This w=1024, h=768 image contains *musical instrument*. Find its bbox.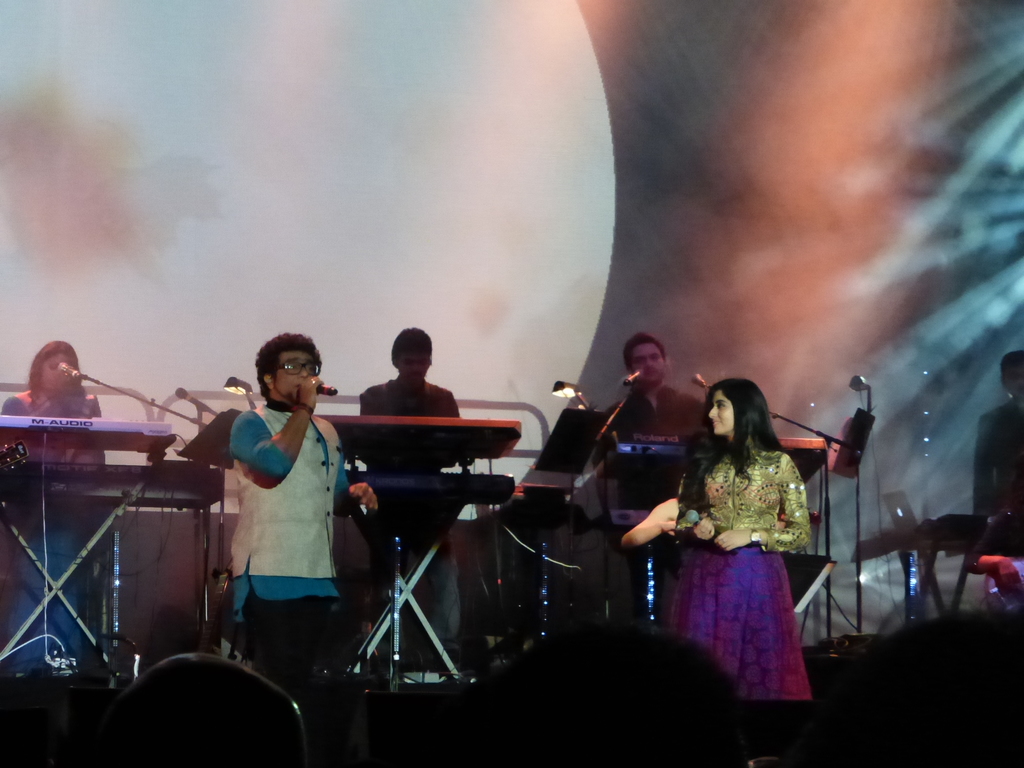
<box>354,472,513,506</box>.
